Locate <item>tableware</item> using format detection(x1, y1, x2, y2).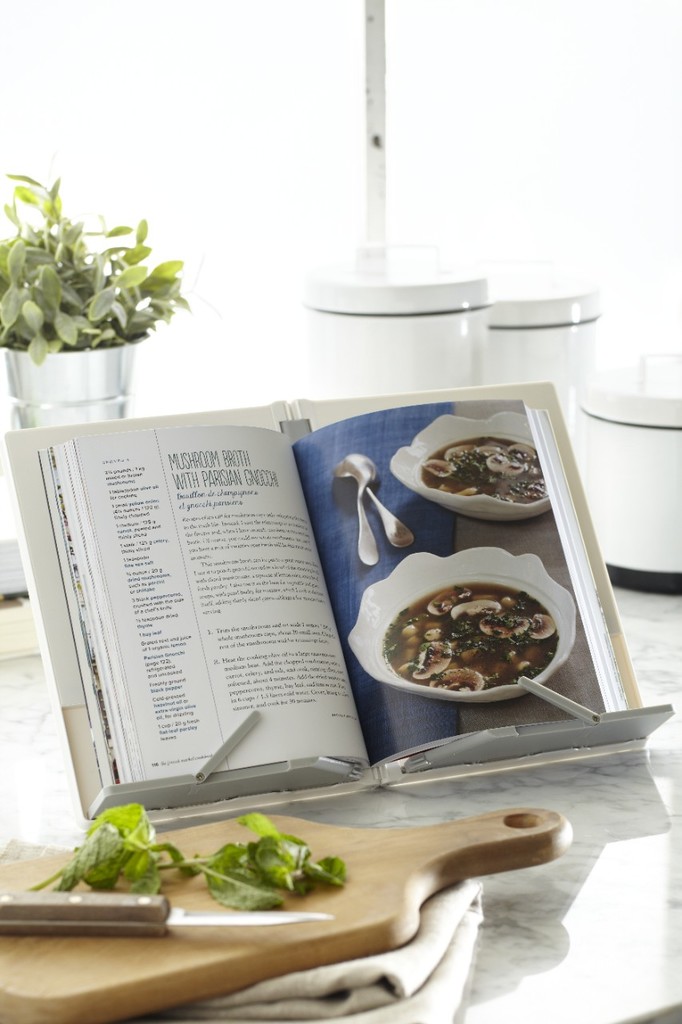
detection(337, 465, 414, 547).
